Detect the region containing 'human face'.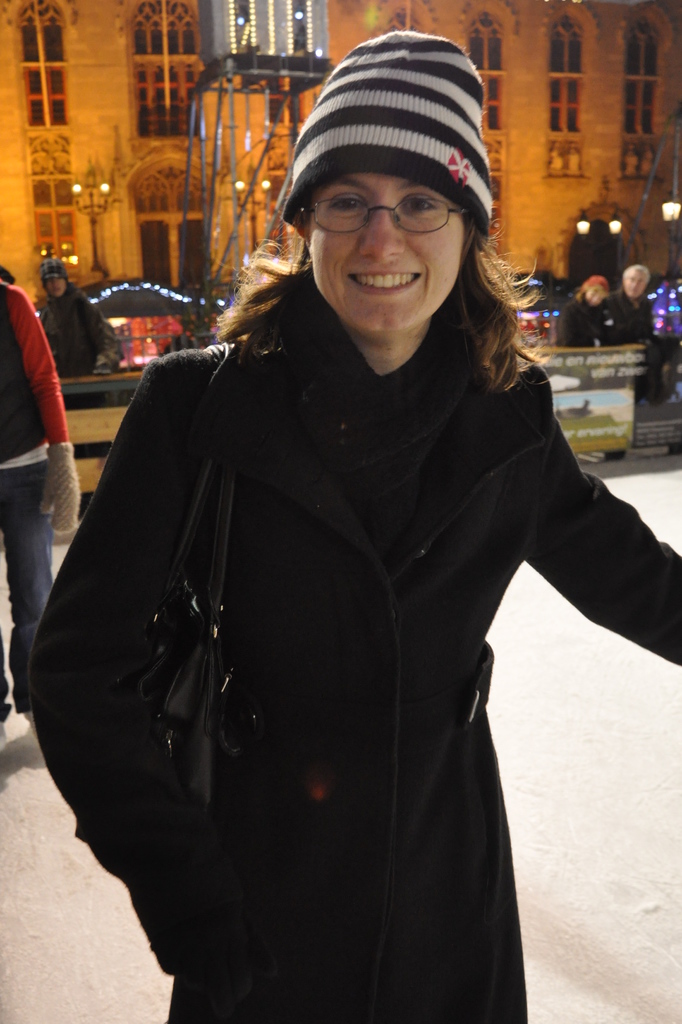
crop(311, 175, 464, 328).
